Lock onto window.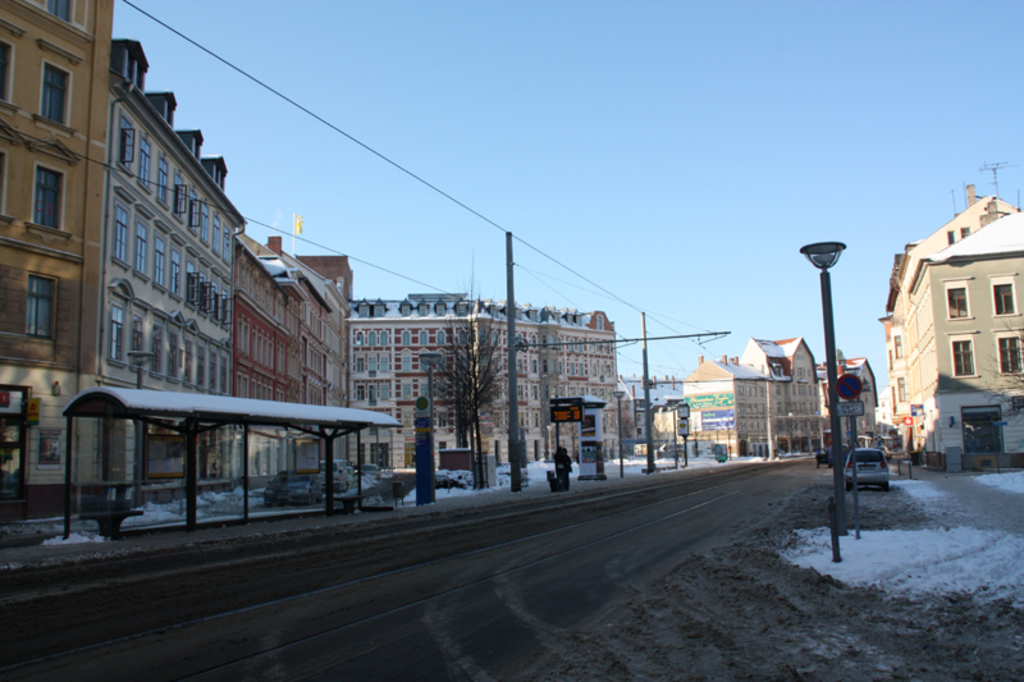
Locked: (995, 324, 1023, 372).
